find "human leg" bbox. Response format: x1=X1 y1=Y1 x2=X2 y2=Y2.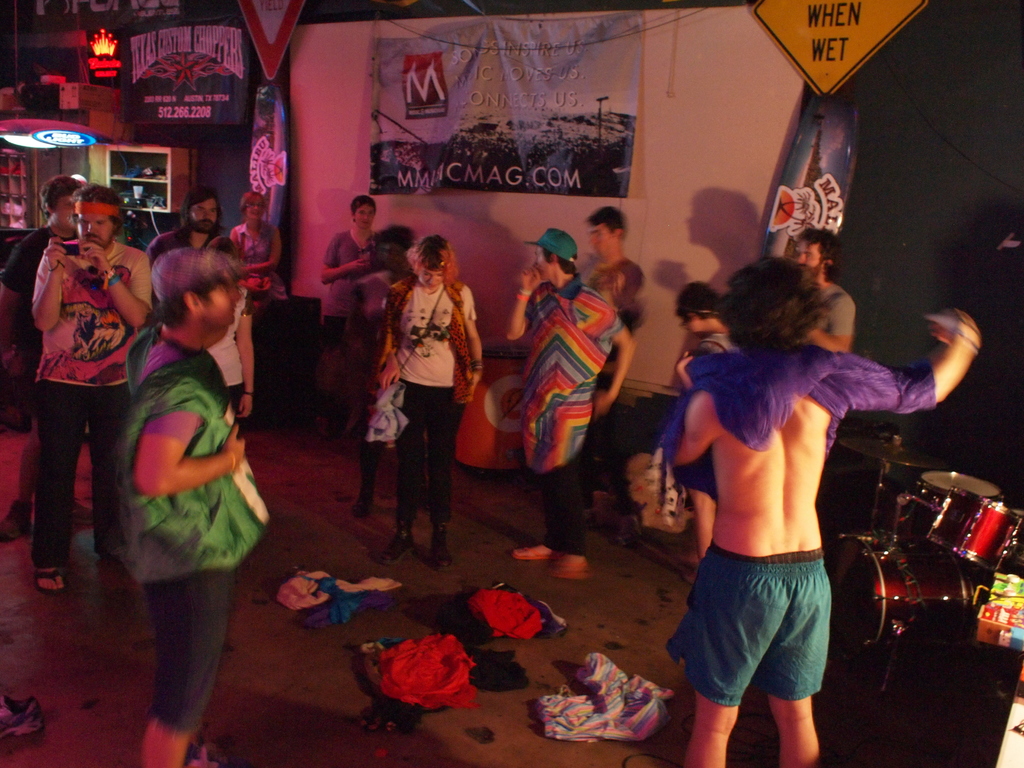
x1=771 y1=552 x2=833 y2=767.
